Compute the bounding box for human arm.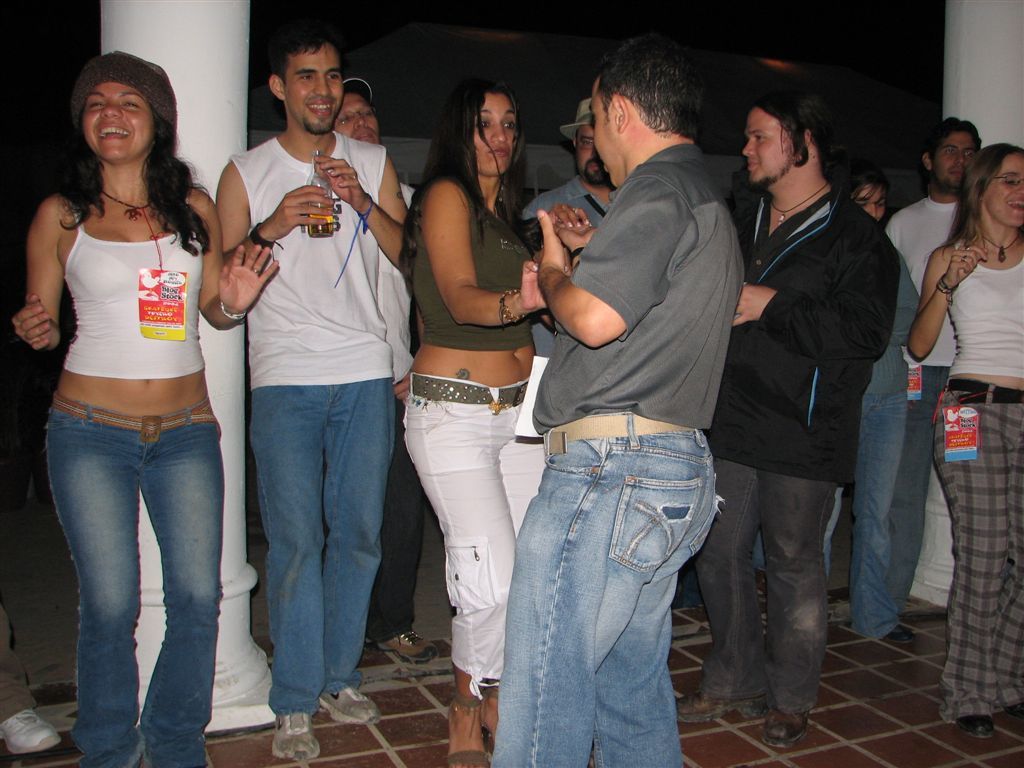
(210, 152, 339, 262).
